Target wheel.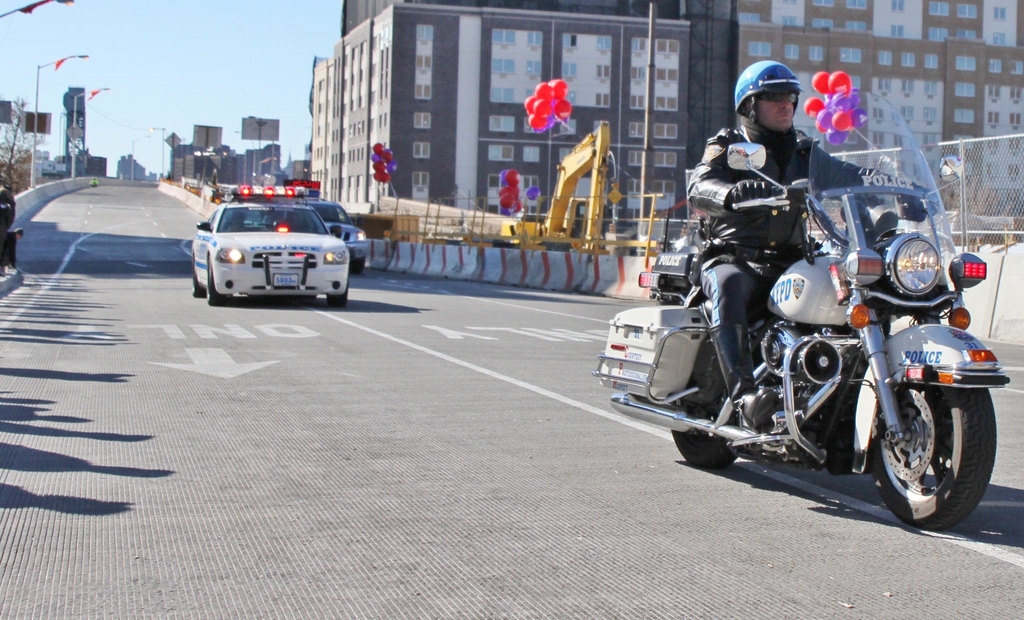
Target region: x1=193, y1=266, x2=210, y2=299.
